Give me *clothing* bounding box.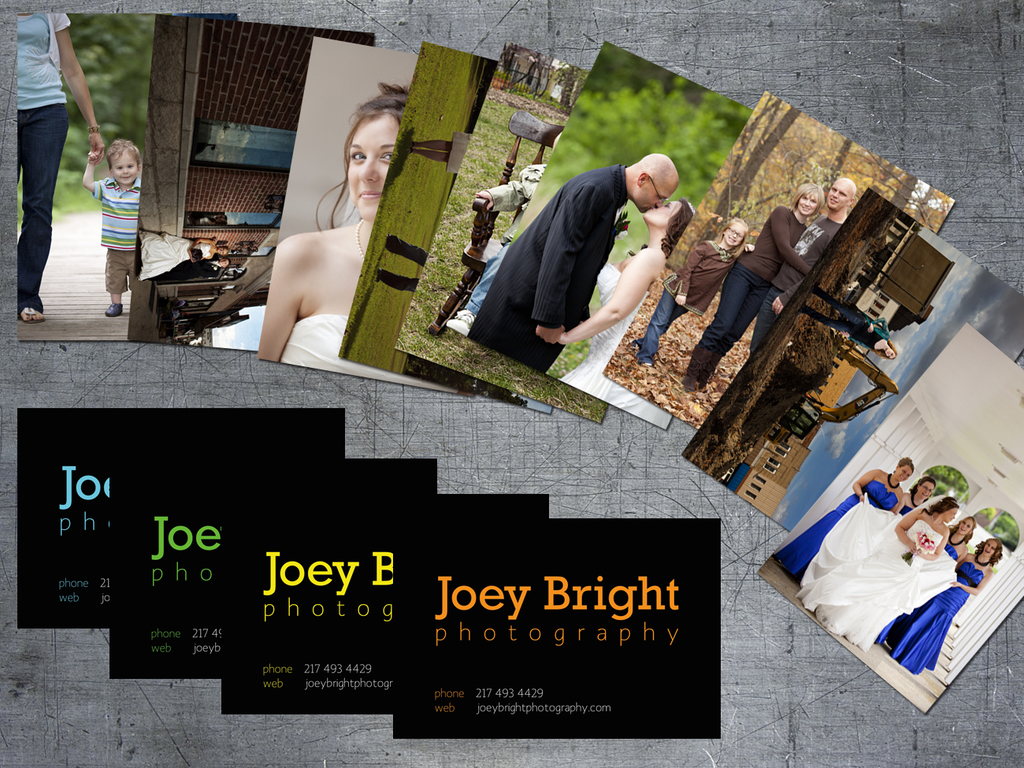
[636,233,743,360].
